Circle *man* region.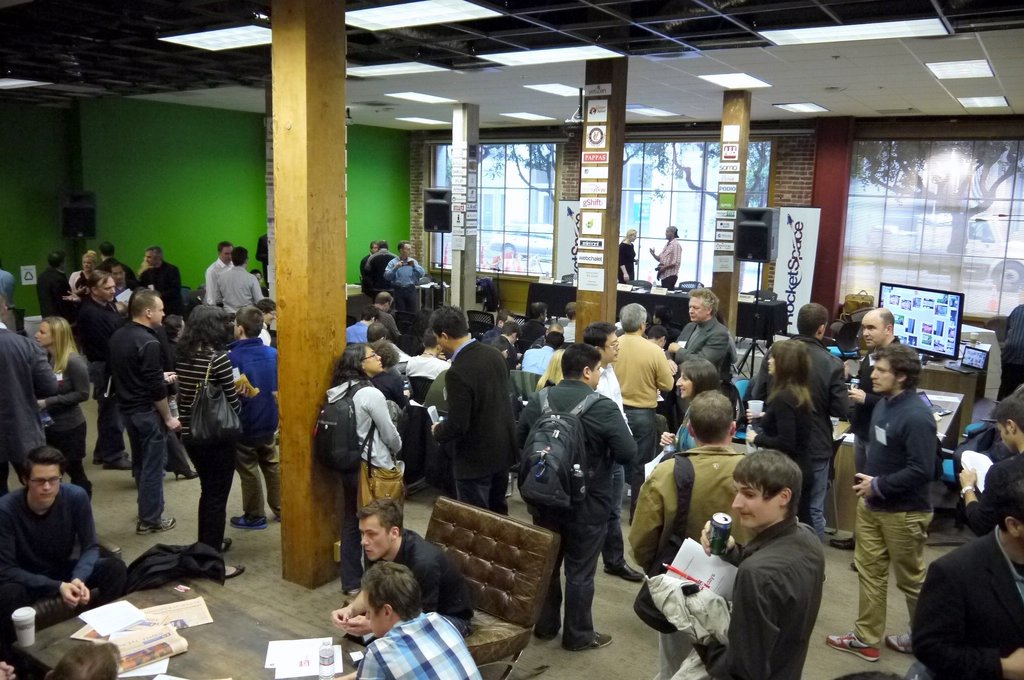
Region: 350/303/378/341.
